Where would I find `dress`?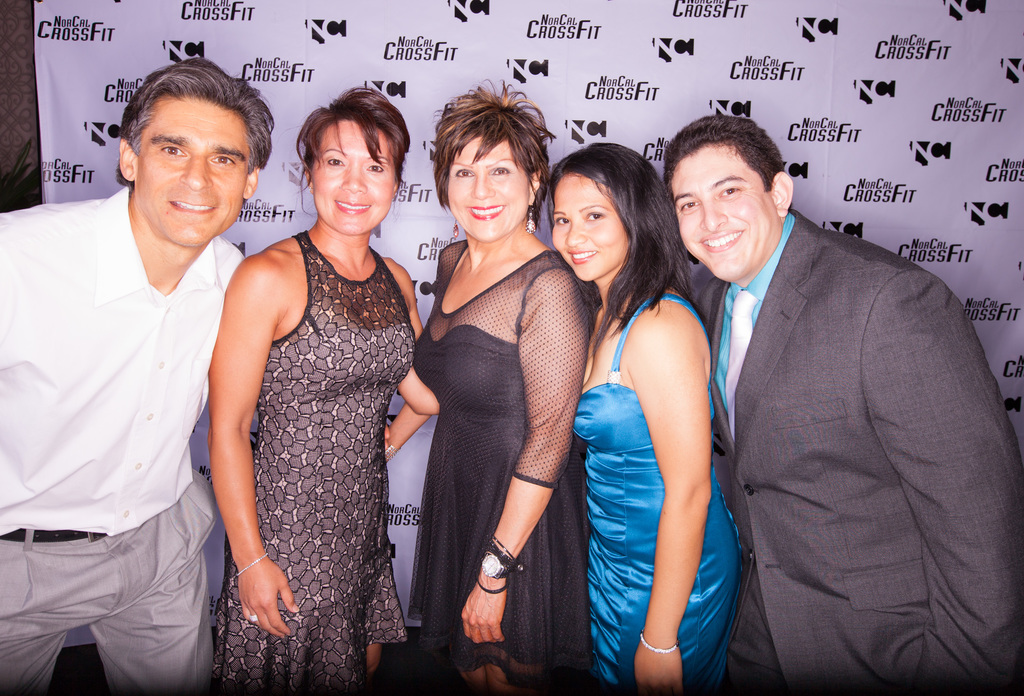
At 215,232,414,695.
